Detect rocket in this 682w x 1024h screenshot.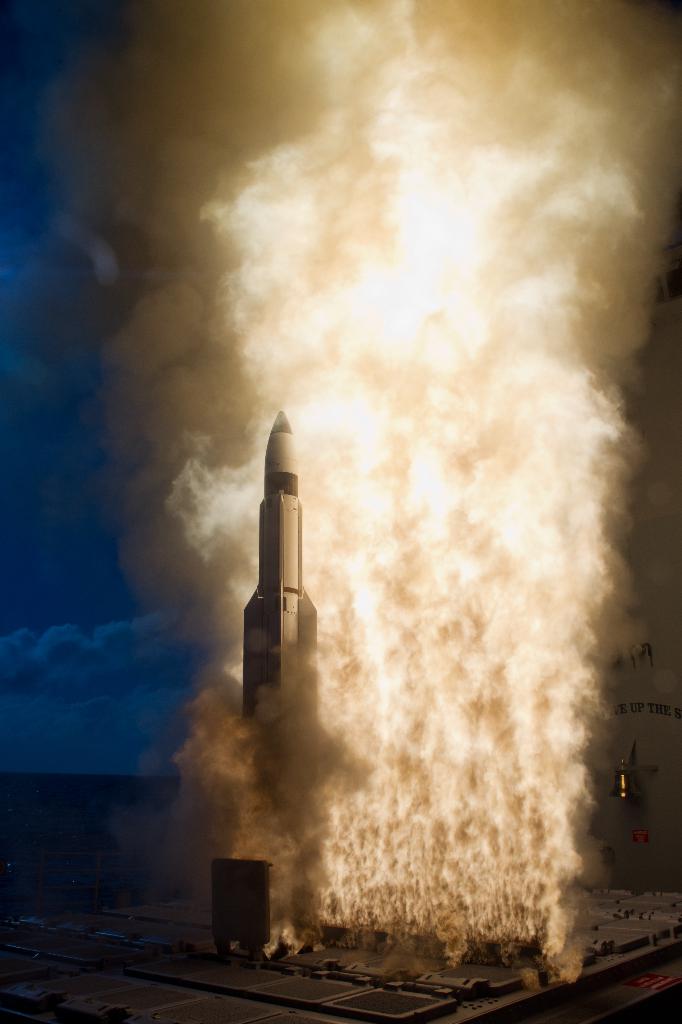
Detection: {"left": 237, "top": 415, "right": 301, "bottom": 730}.
